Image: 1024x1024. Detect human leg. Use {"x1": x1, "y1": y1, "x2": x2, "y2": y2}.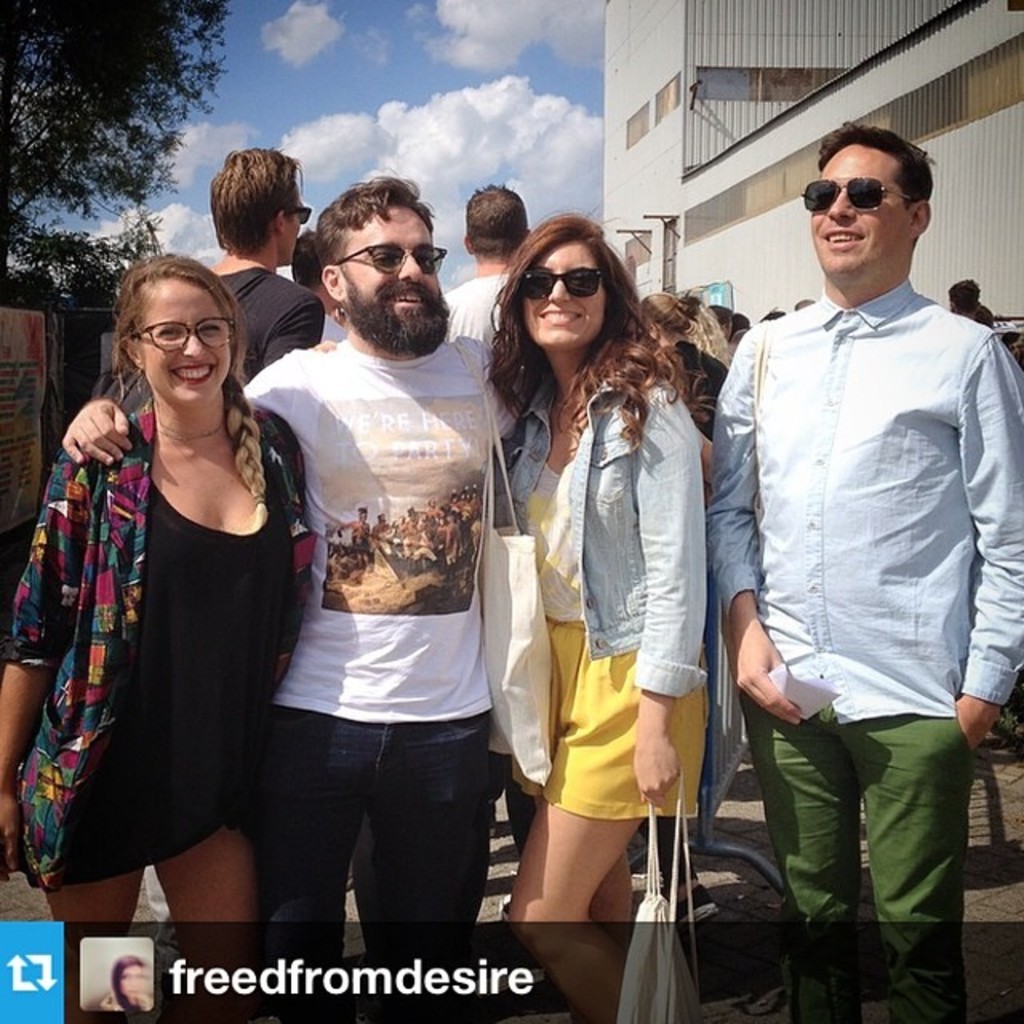
{"x1": 589, "y1": 846, "x2": 632, "y2": 939}.
